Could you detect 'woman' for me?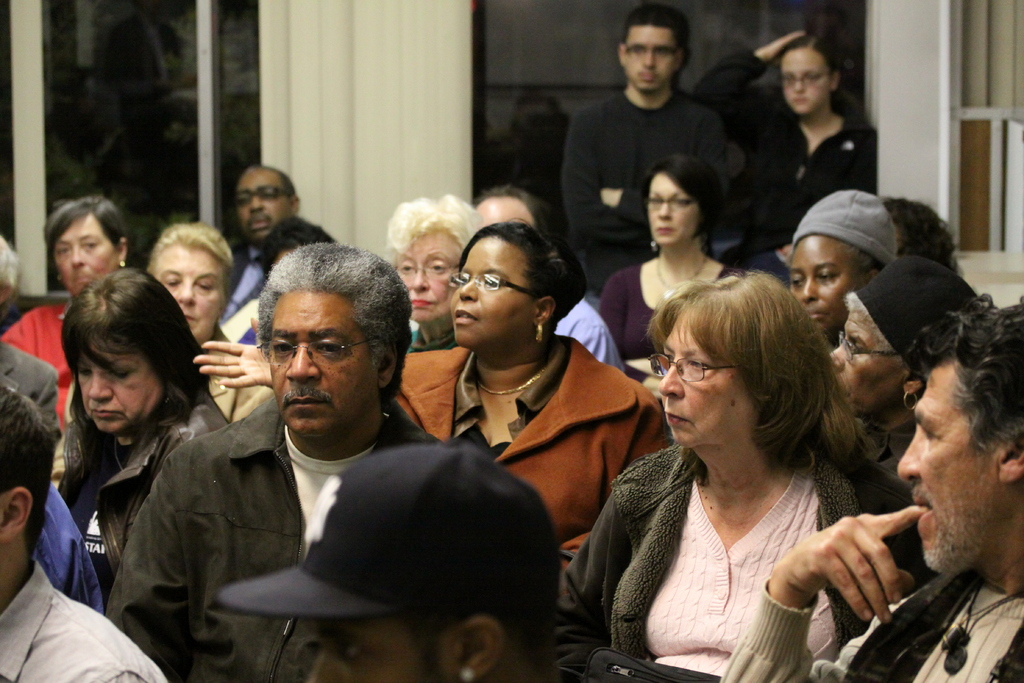
Detection result: 588:238:918:673.
